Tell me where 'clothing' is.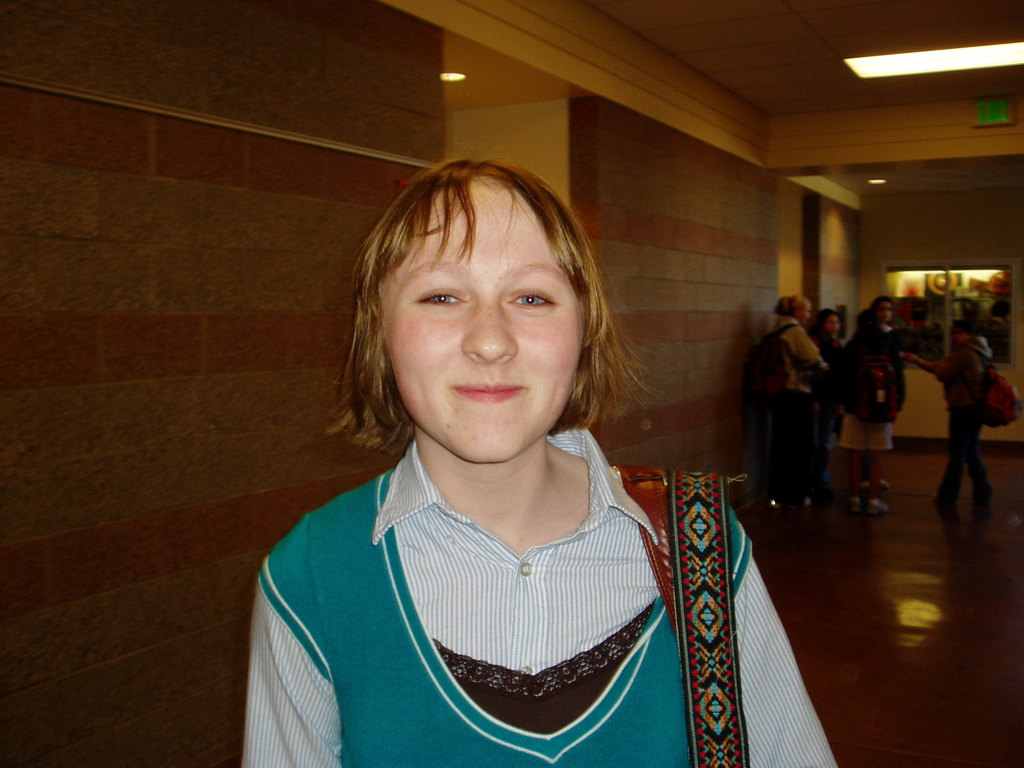
'clothing' is at (x1=938, y1=343, x2=991, y2=507).
